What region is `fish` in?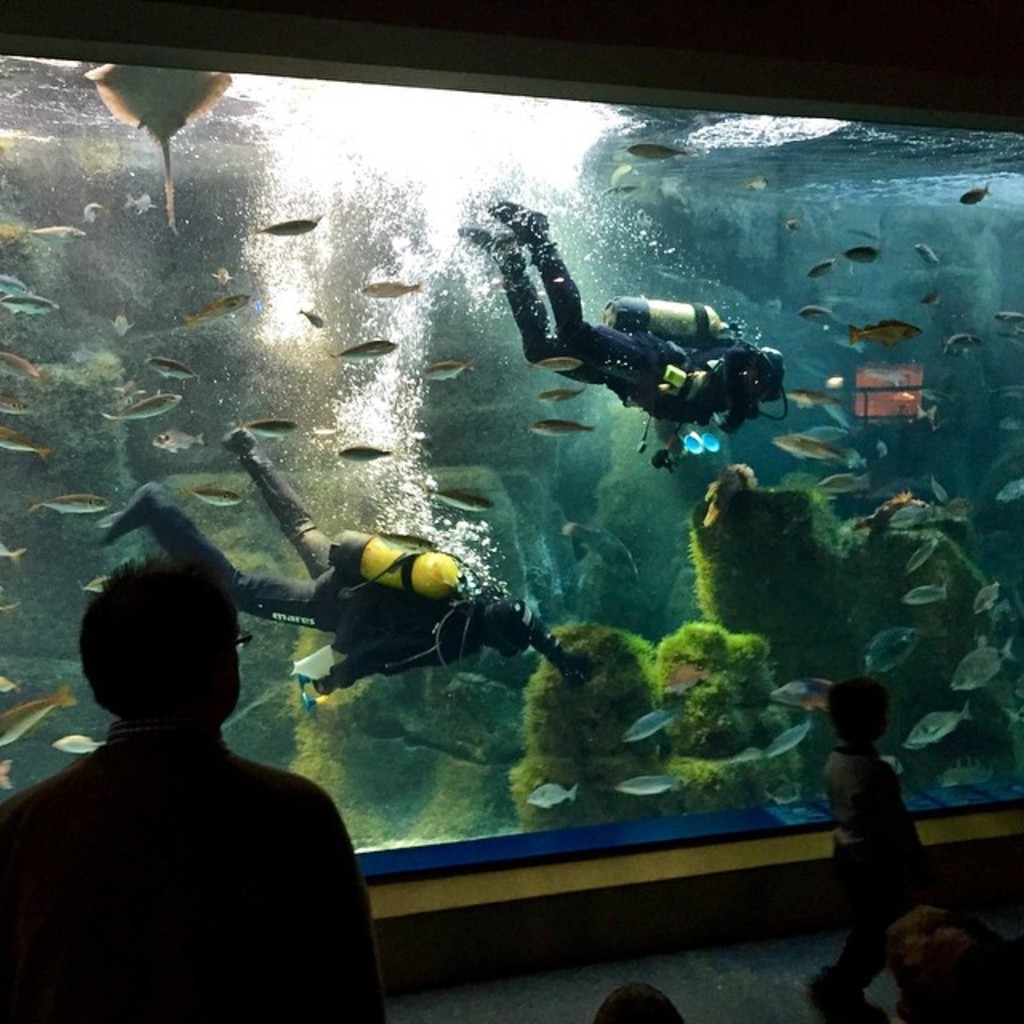
544:382:589:410.
